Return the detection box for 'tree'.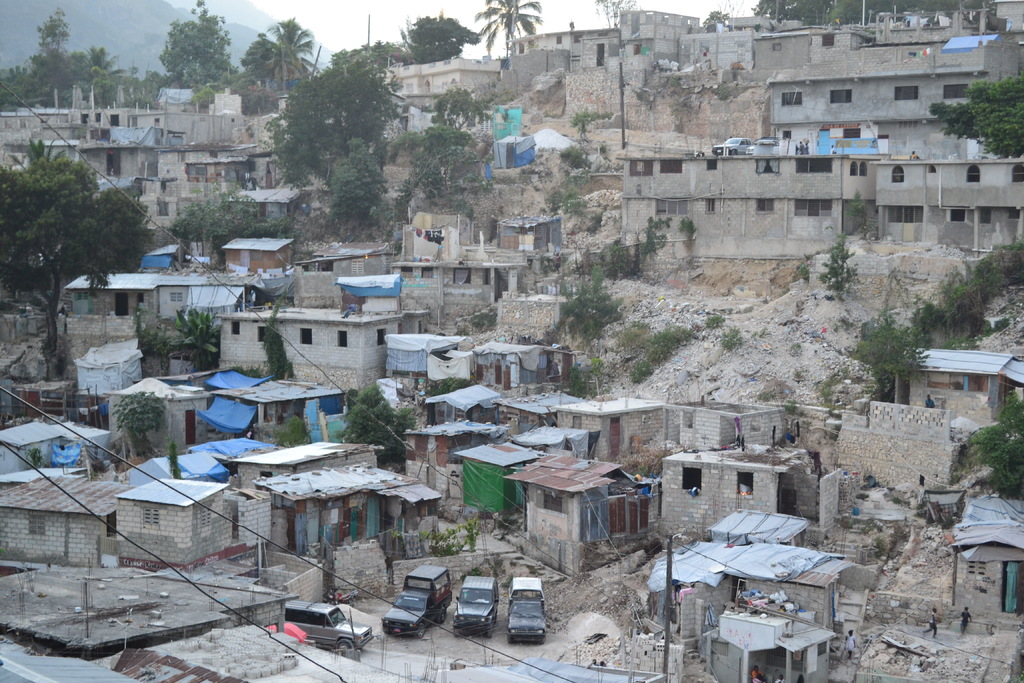
<box>192,91,217,115</box>.
